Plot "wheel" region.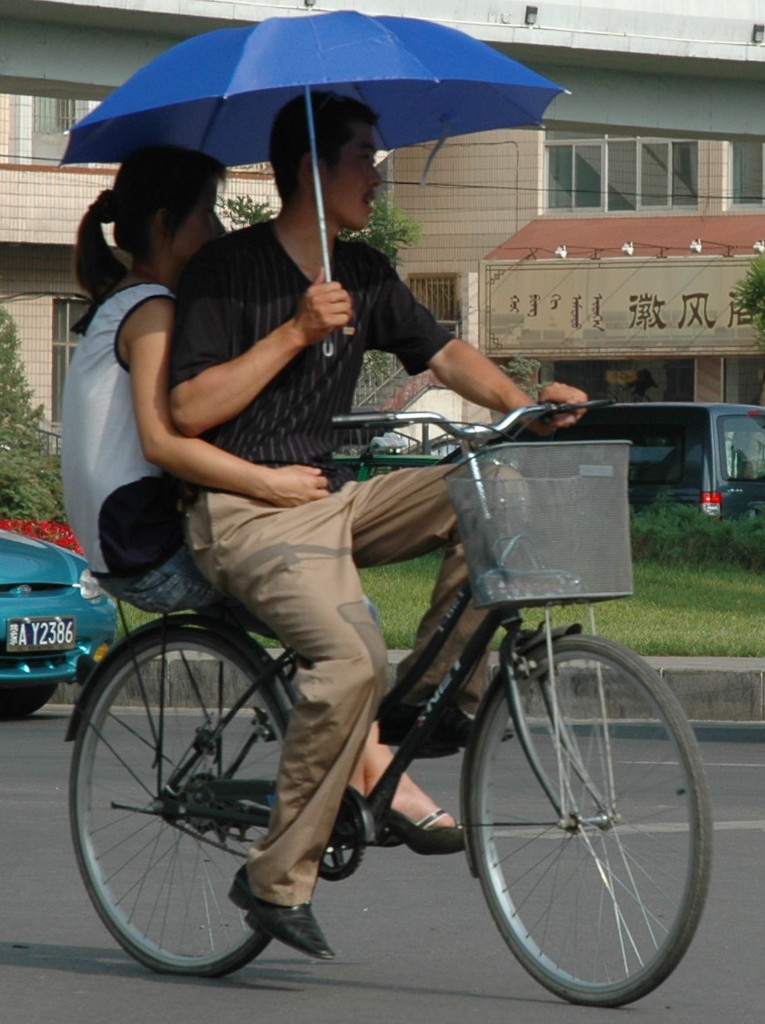
Plotted at select_region(68, 624, 292, 984).
